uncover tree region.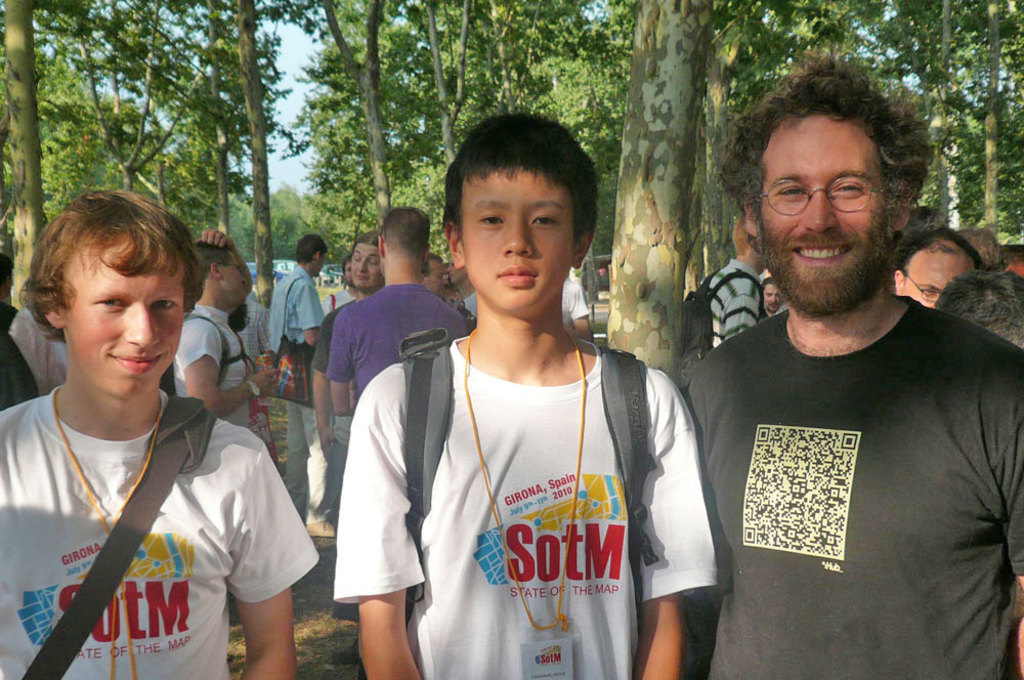
Uncovered: rect(188, 0, 343, 271).
